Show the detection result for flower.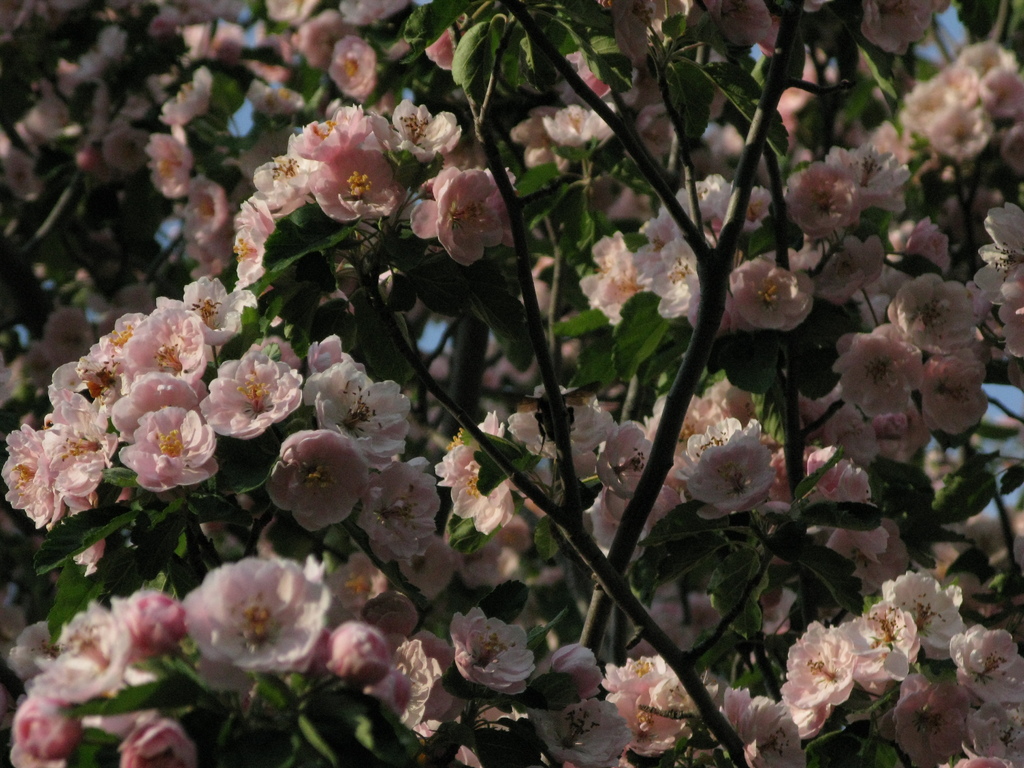
{"left": 694, "top": 426, "right": 792, "bottom": 518}.
